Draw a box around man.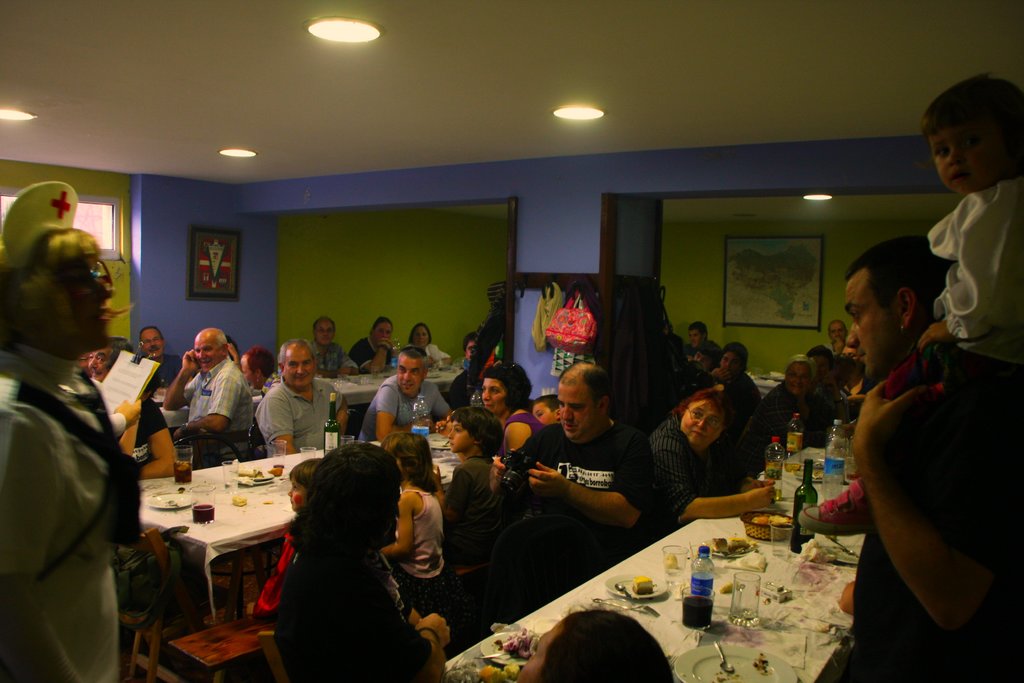
{"x1": 237, "y1": 345, "x2": 278, "y2": 408}.
